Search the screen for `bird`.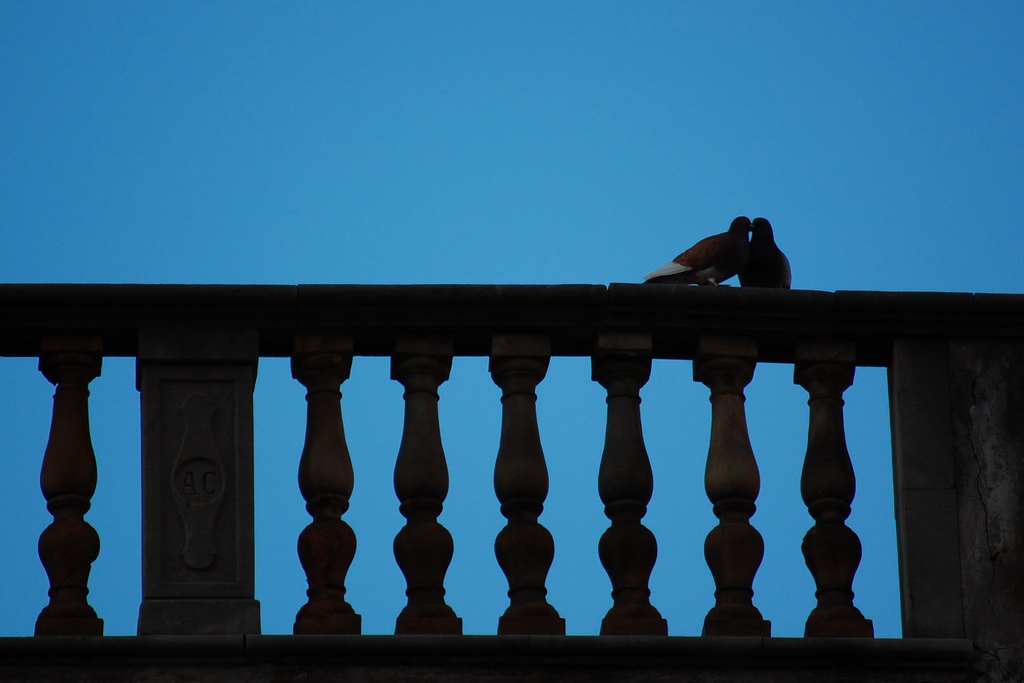
Found at [740,218,792,289].
